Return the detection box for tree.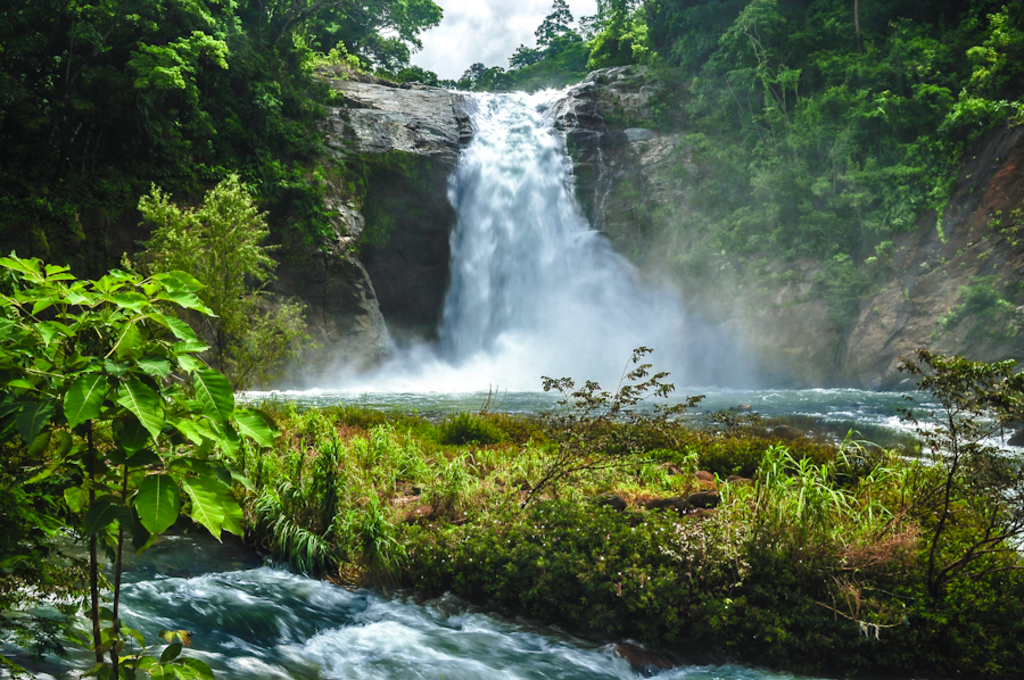
bbox=(43, 0, 358, 288).
